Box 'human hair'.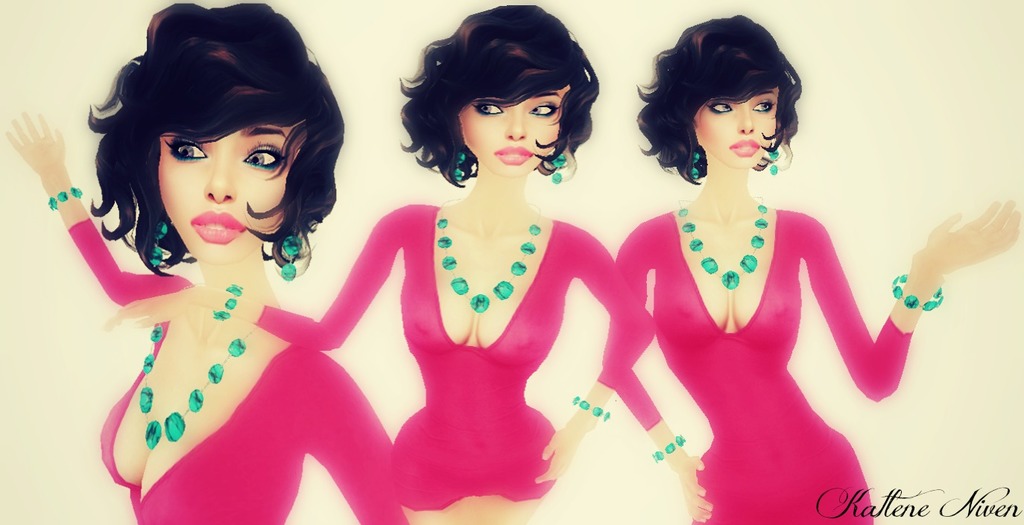
bbox=[633, 12, 806, 188].
